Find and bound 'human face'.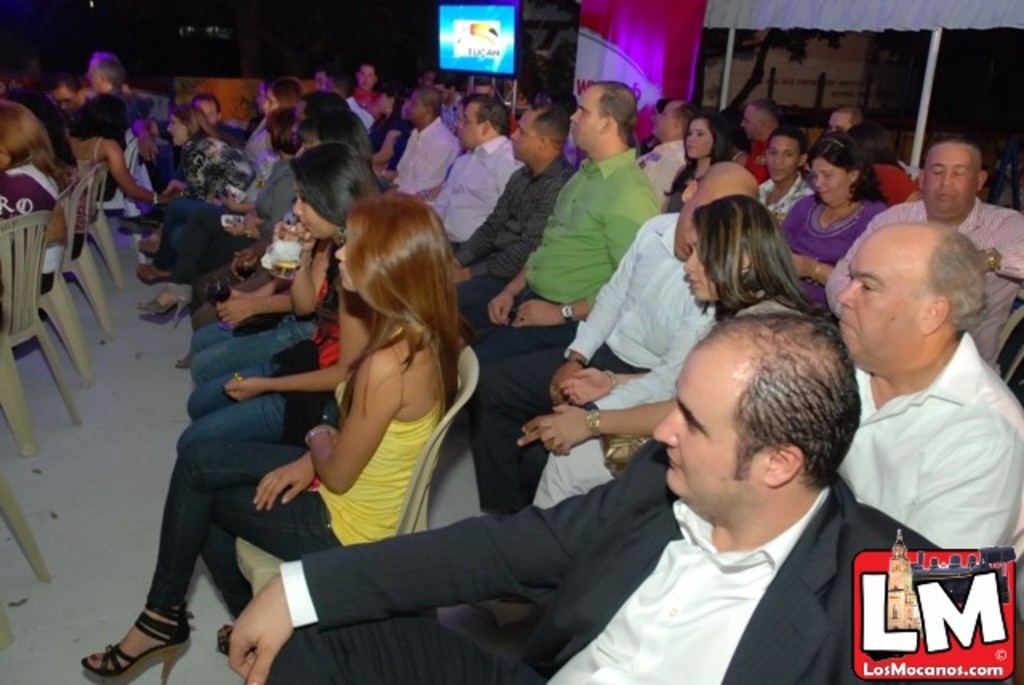
Bound: left=670, top=187, right=734, bottom=262.
